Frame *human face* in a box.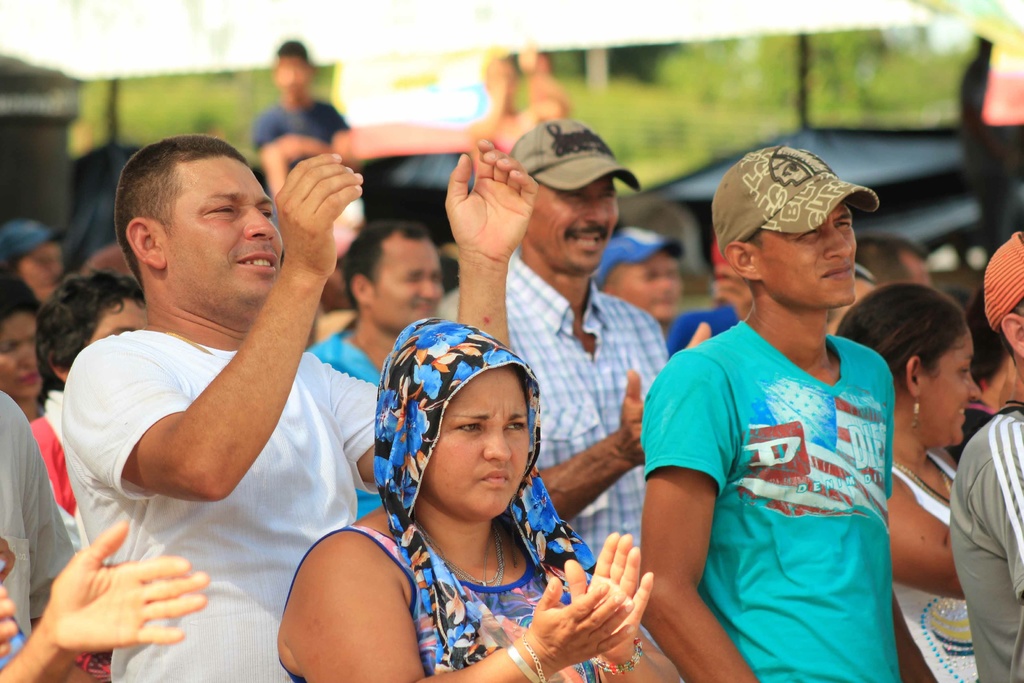
426/372/537/516.
